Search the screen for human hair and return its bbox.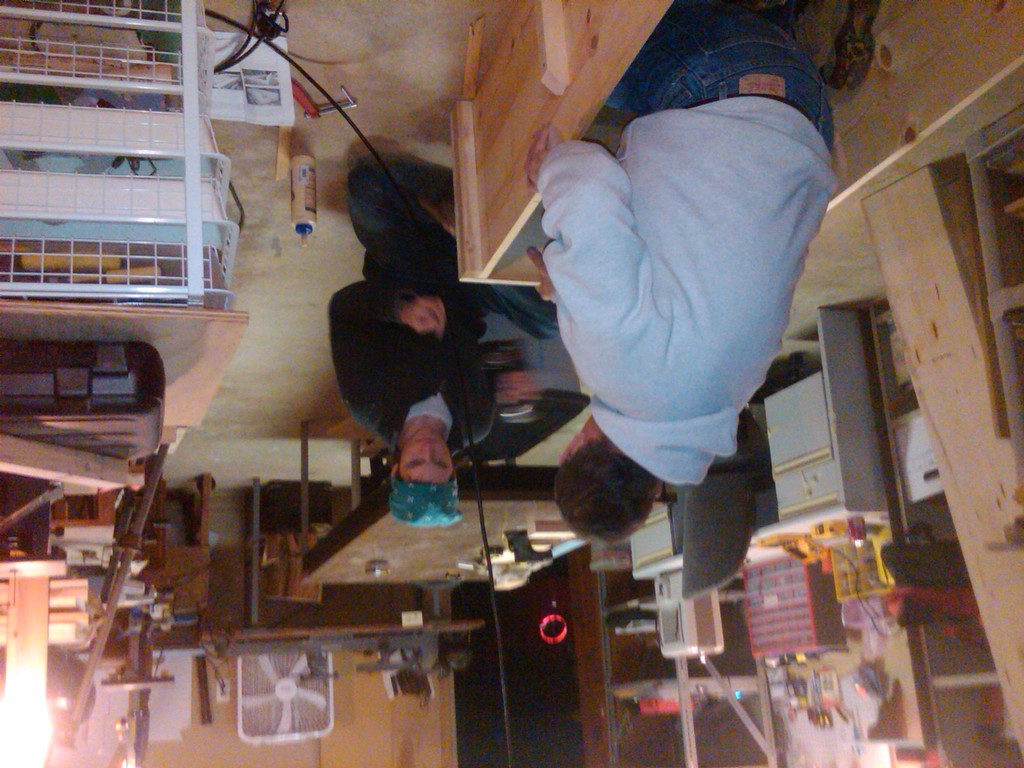
Found: left=546, top=433, right=660, bottom=545.
